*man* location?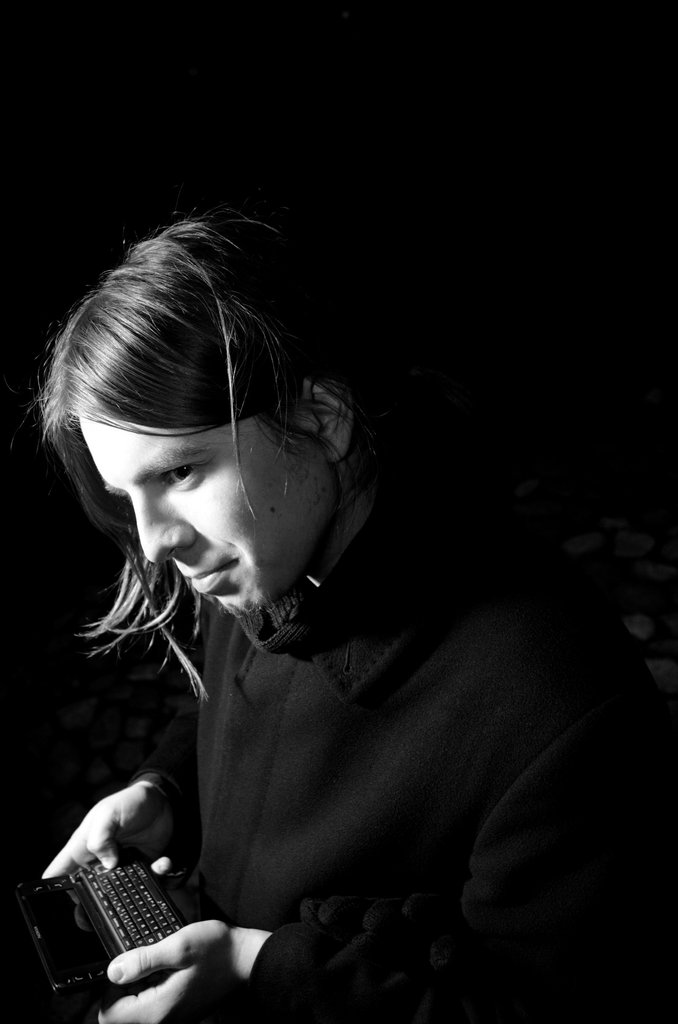
{"left": 0, "top": 180, "right": 637, "bottom": 998}
